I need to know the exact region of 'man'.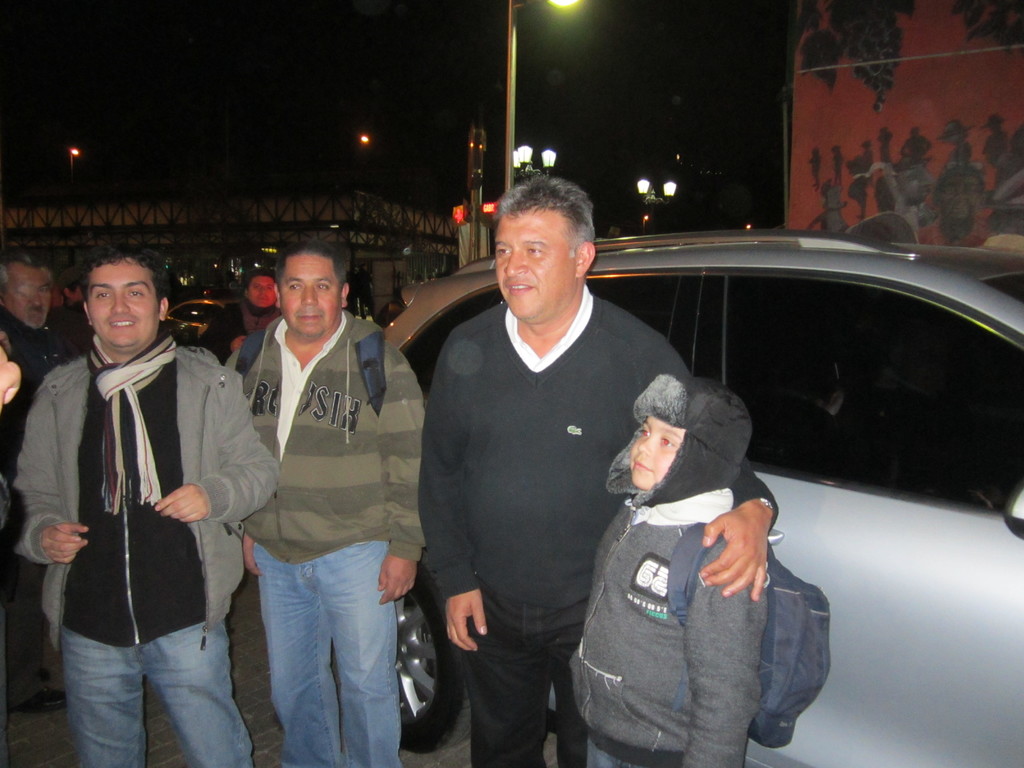
Region: box=[916, 156, 1023, 246].
